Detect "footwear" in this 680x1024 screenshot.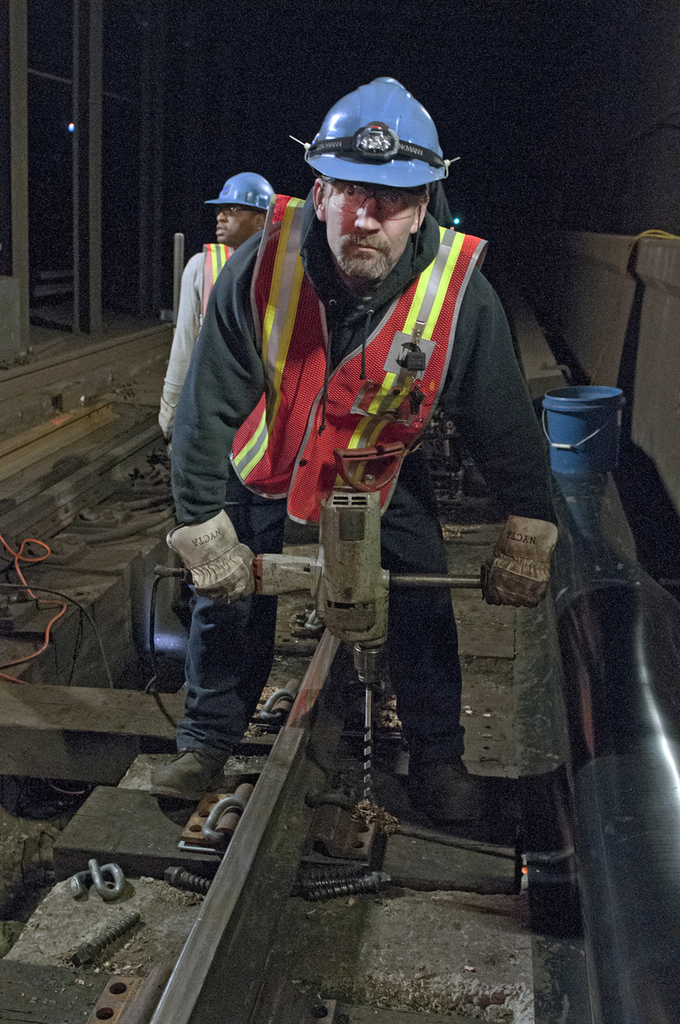
Detection: <region>153, 747, 230, 797</region>.
